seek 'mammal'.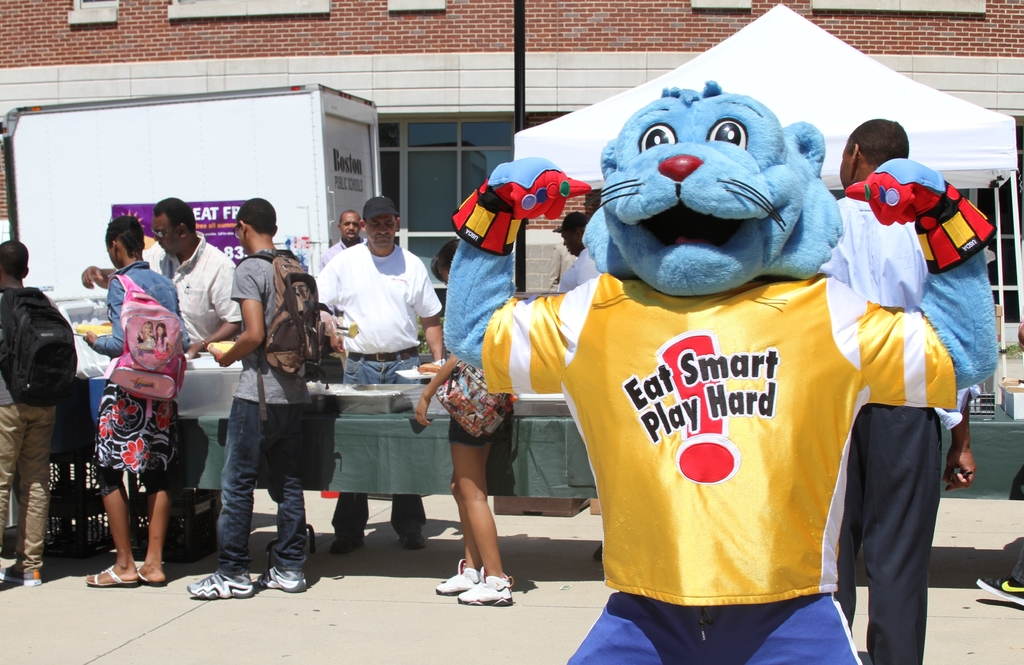
detection(310, 191, 448, 558).
